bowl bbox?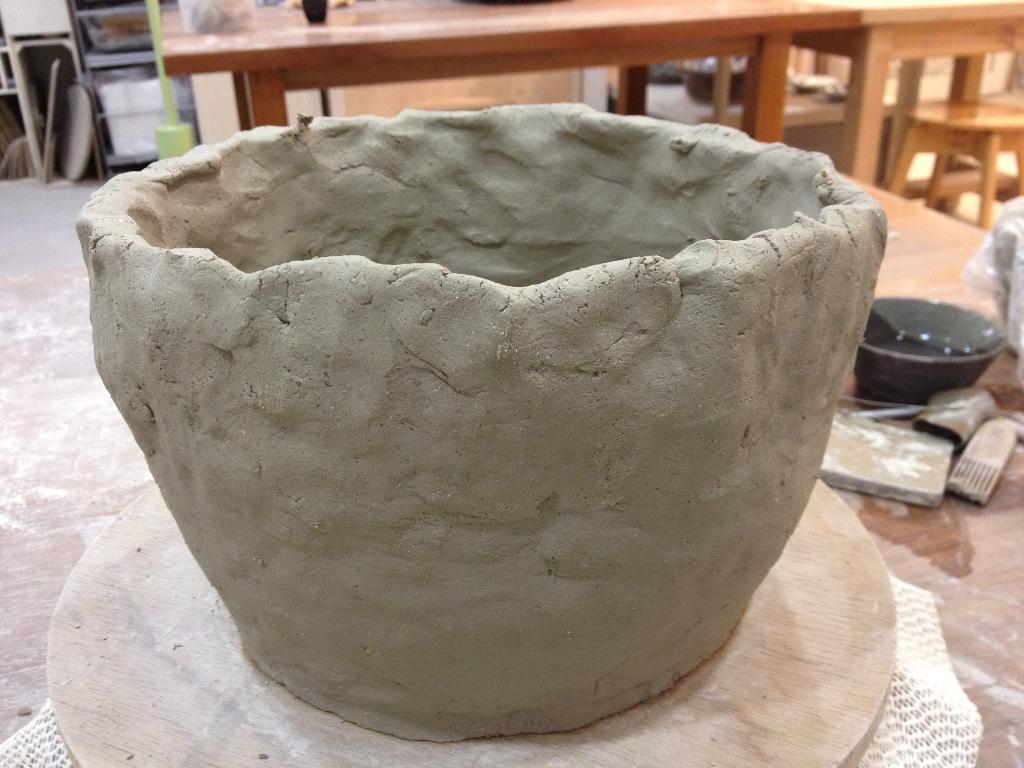
(left=78, top=126, right=856, bottom=761)
